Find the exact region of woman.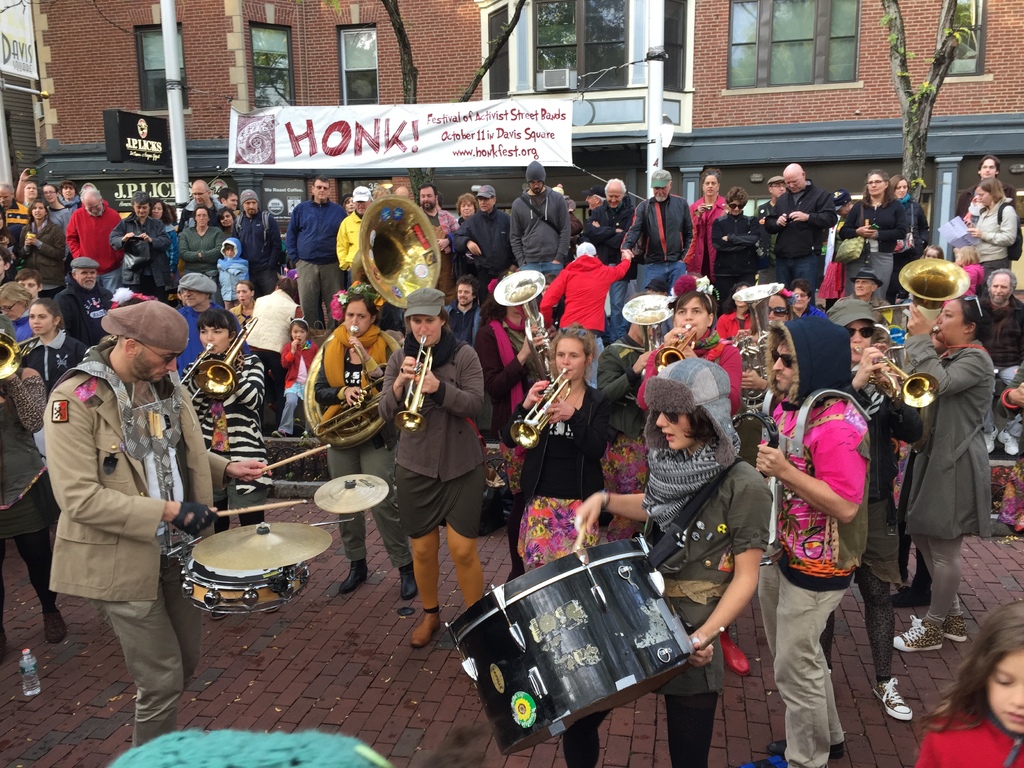
Exact region: (x1=714, y1=278, x2=759, y2=341).
